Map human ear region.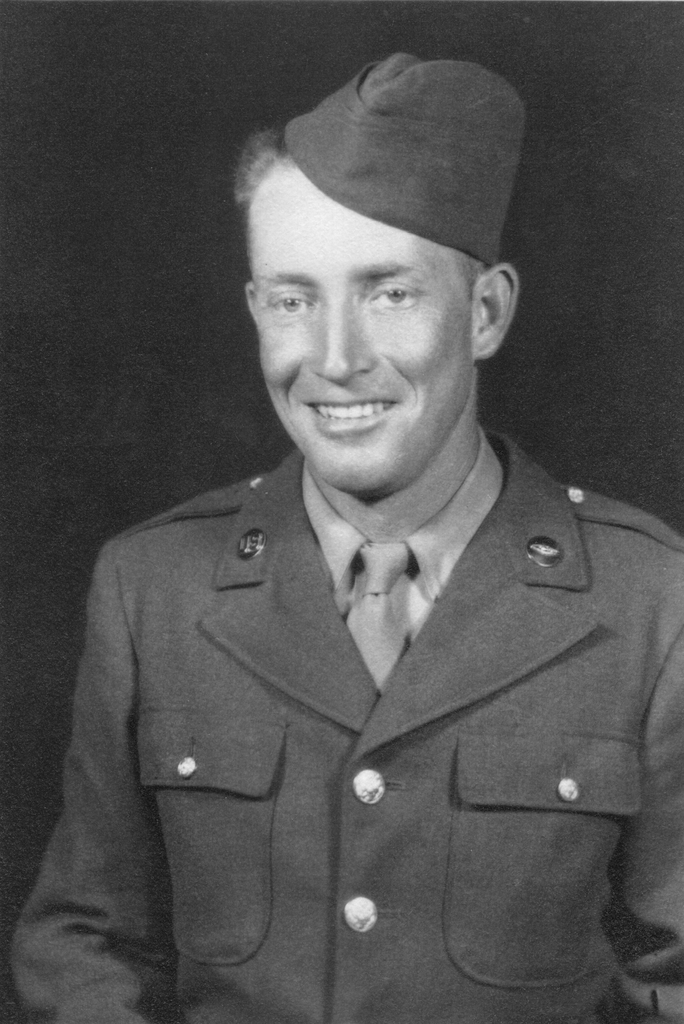
Mapped to bbox=(244, 279, 260, 316).
